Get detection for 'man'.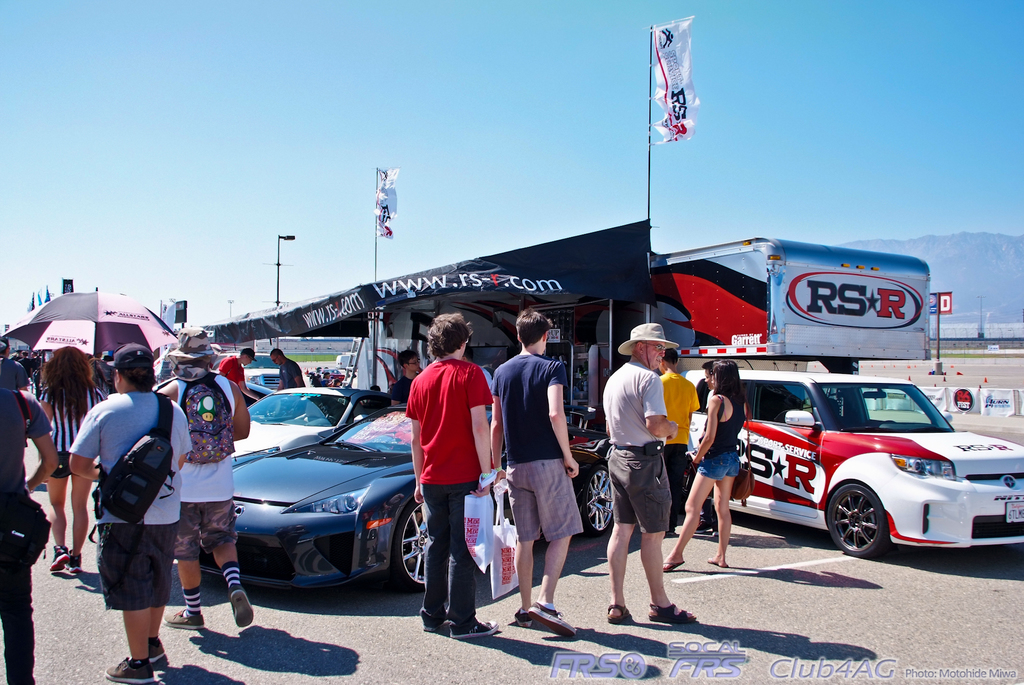
Detection: bbox(271, 350, 303, 390).
